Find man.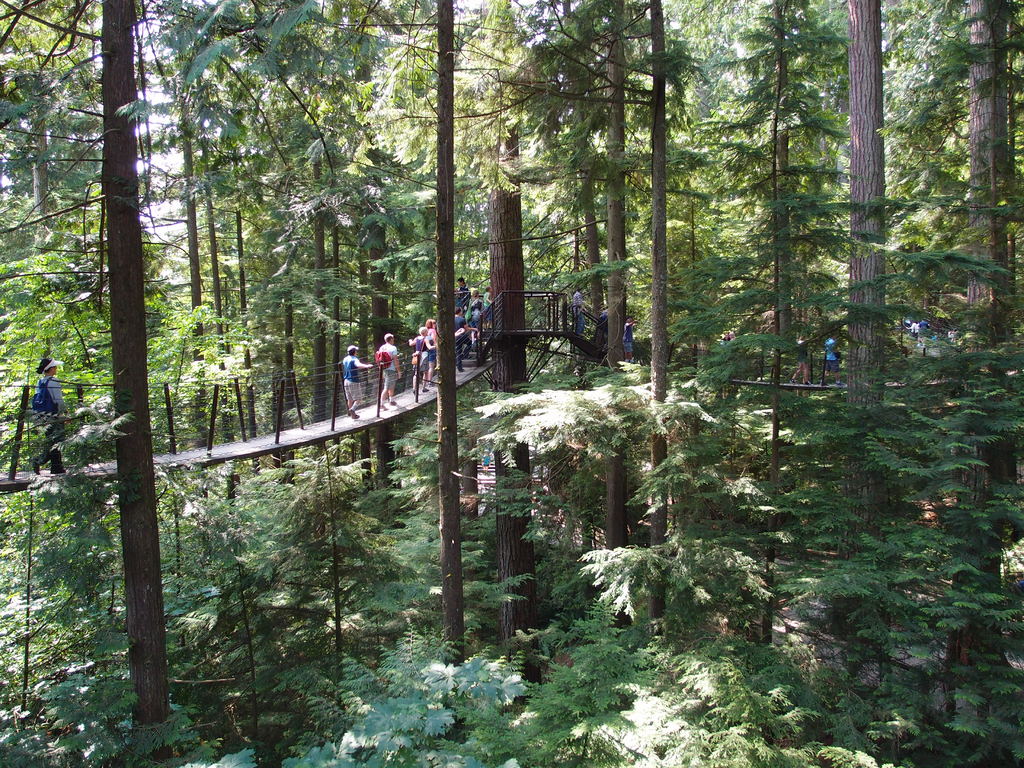
box(33, 364, 74, 479).
